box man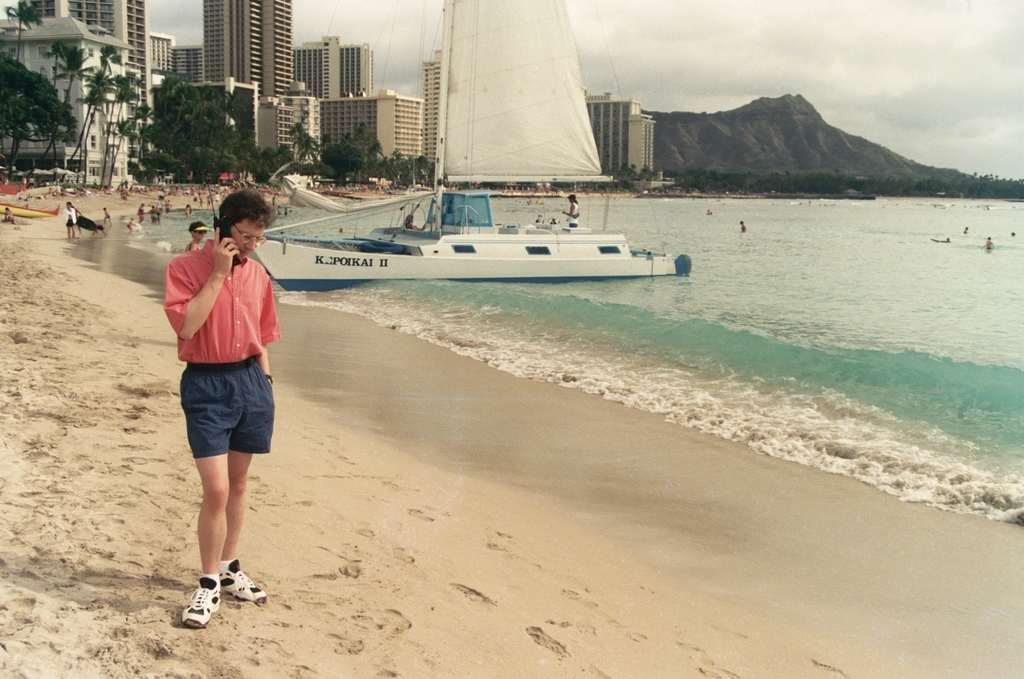
bbox=[153, 202, 289, 642]
